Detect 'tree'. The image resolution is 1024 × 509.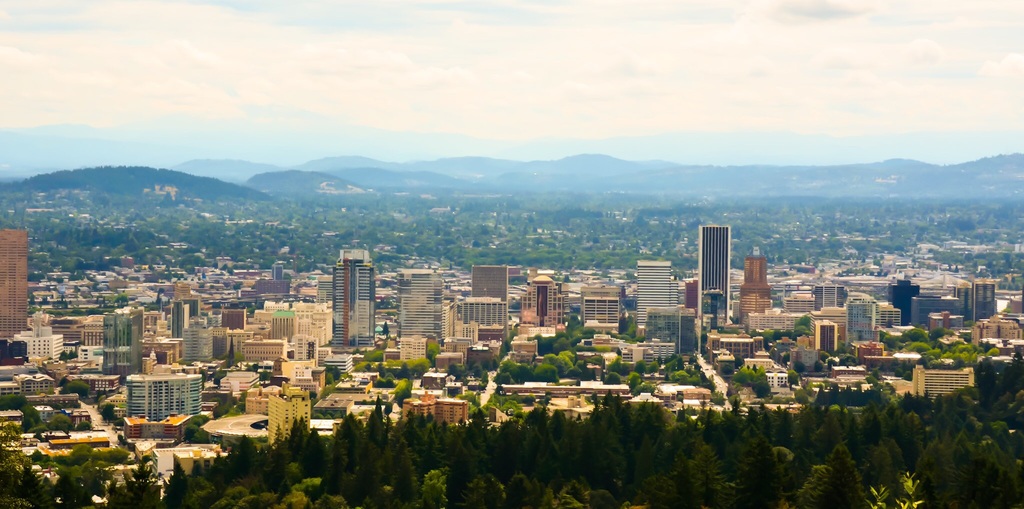
<region>791, 459, 835, 508</region>.
